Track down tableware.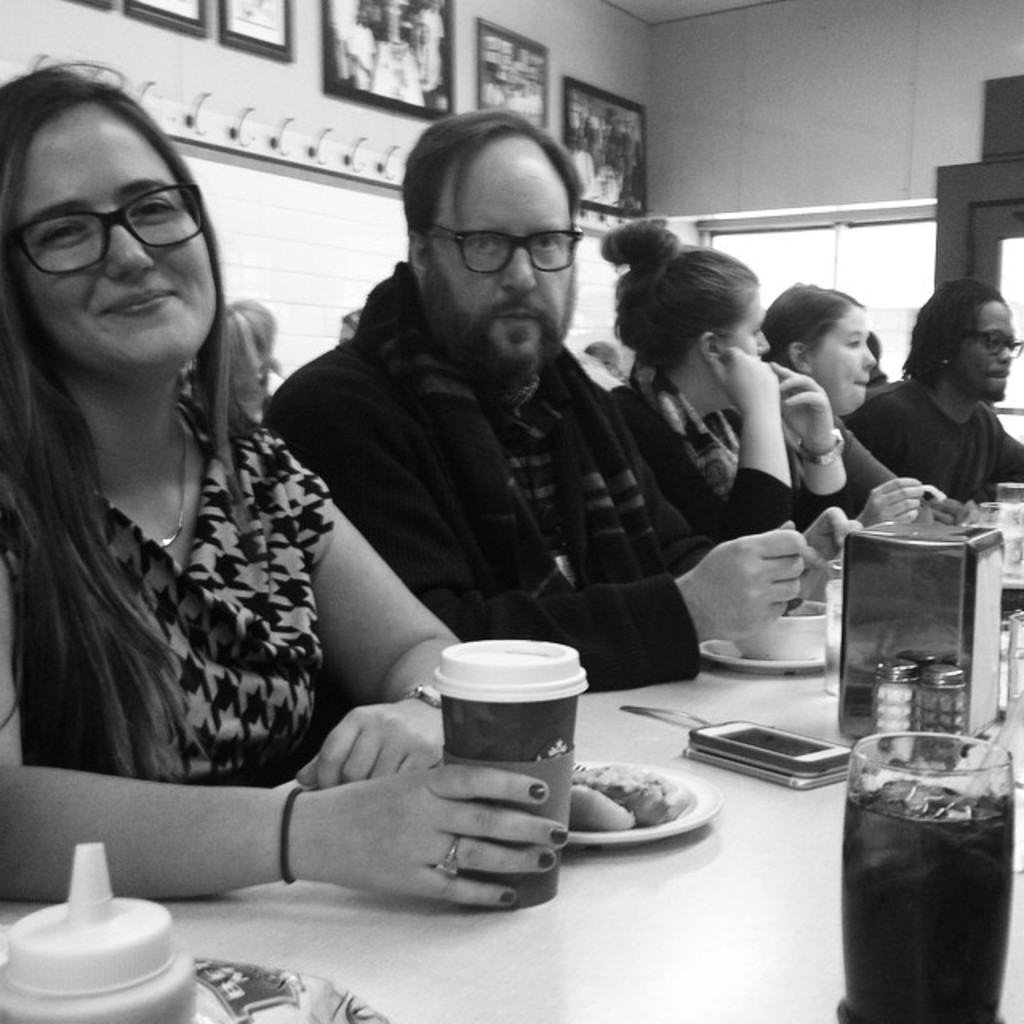
Tracked to region(835, 733, 1011, 1022).
